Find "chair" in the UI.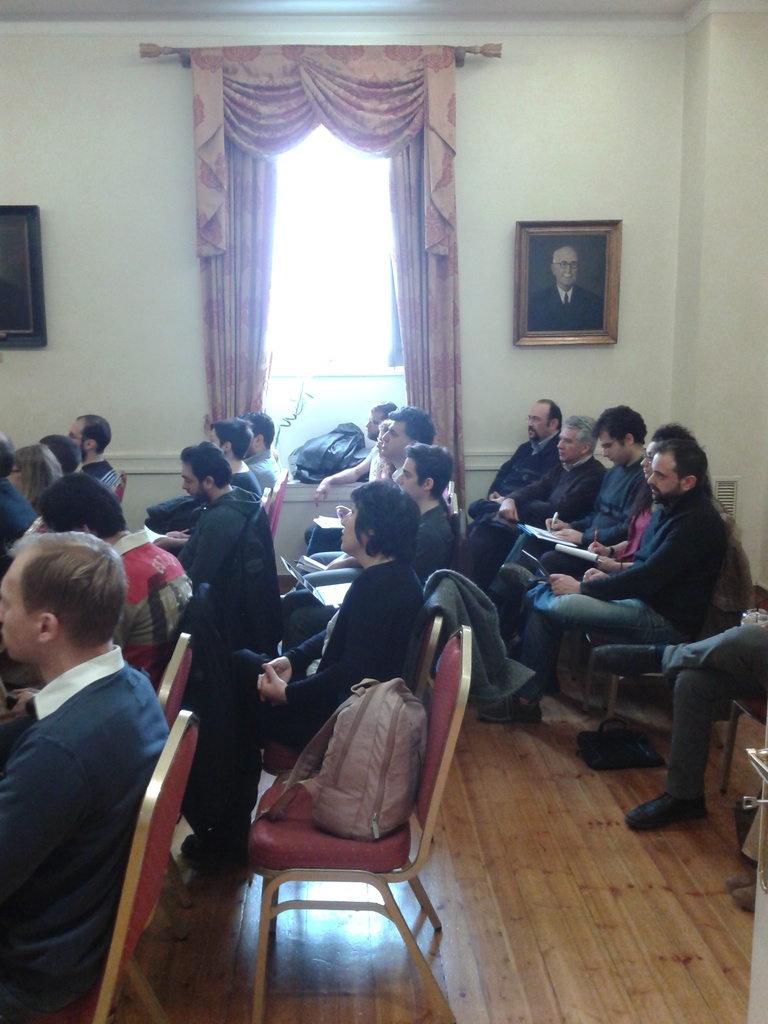
UI element at <box>0,707,202,1023</box>.
